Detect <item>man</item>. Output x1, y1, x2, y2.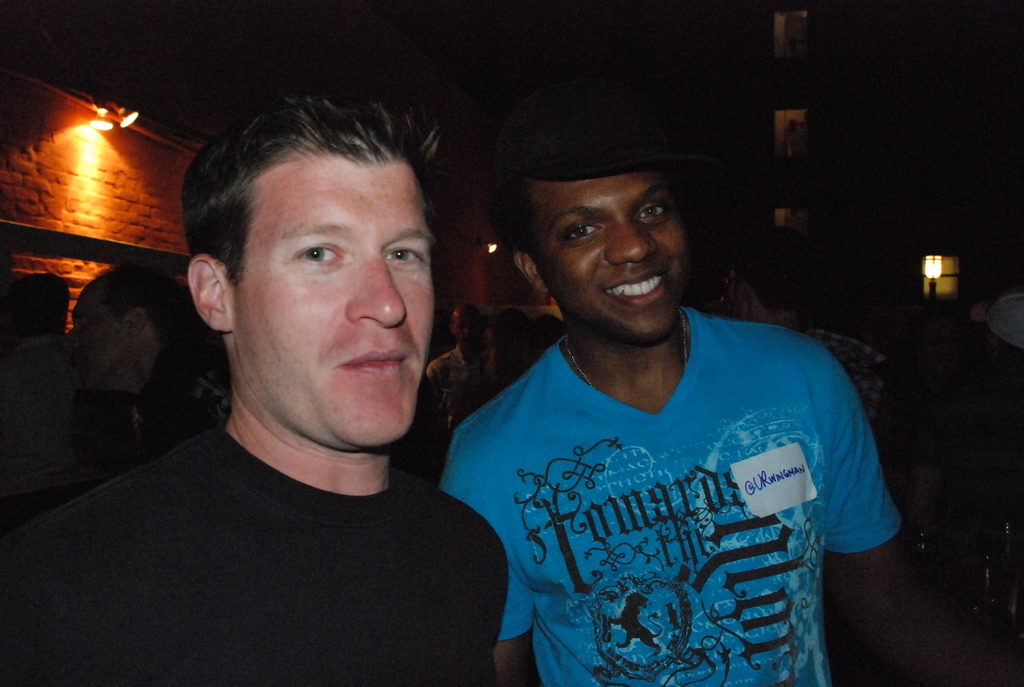
722, 226, 884, 420.
